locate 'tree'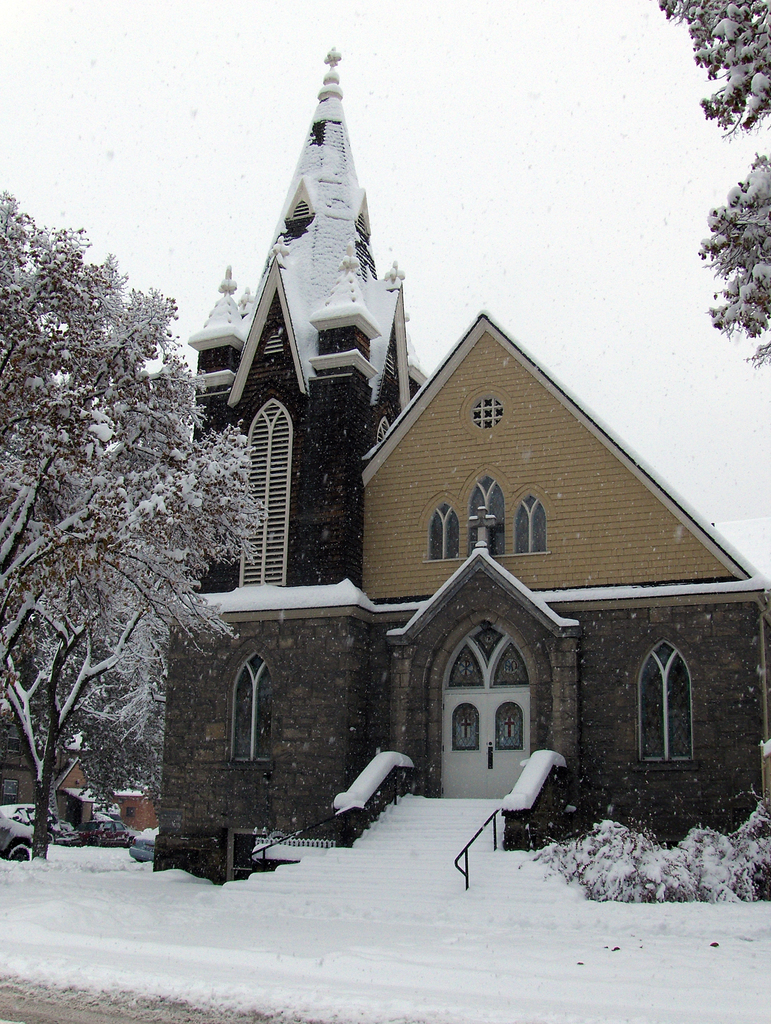
(665,0,770,363)
